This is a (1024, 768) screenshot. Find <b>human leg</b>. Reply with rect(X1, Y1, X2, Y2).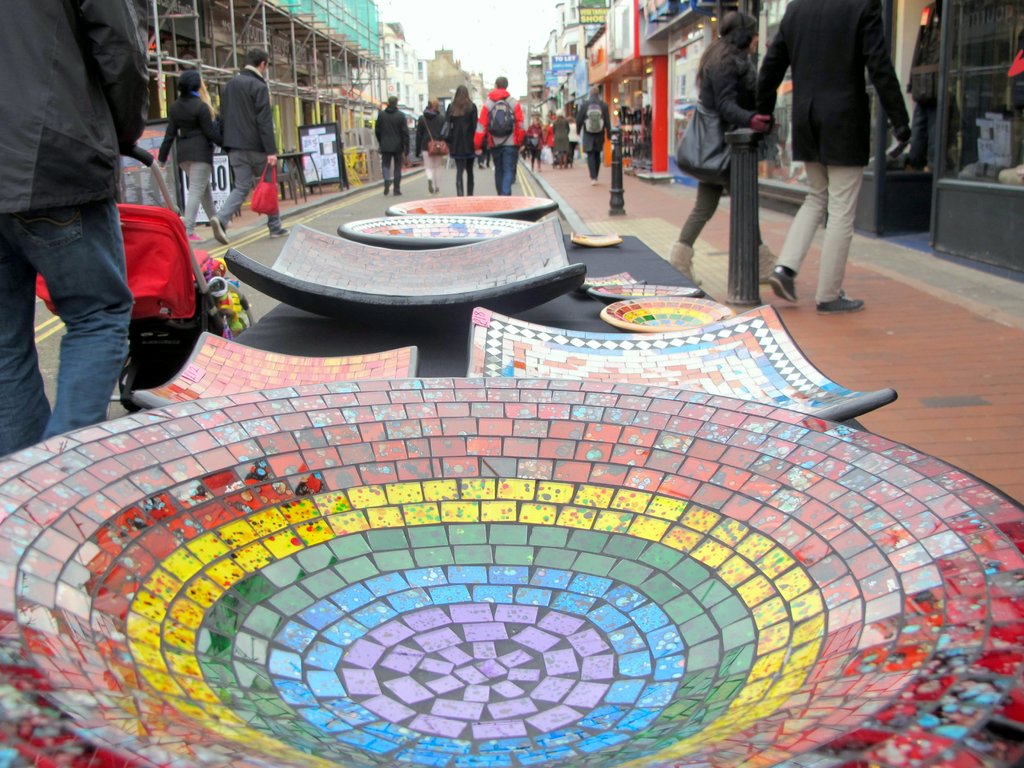
rect(394, 152, 403, 192).
